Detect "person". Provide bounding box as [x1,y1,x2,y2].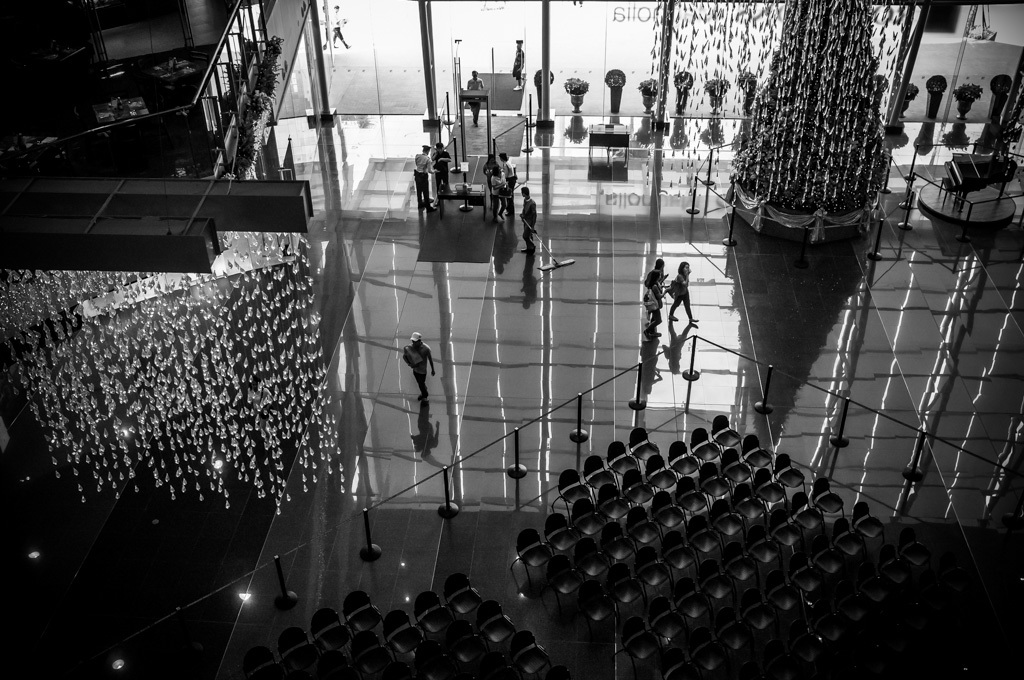
[467,72,482,125].
